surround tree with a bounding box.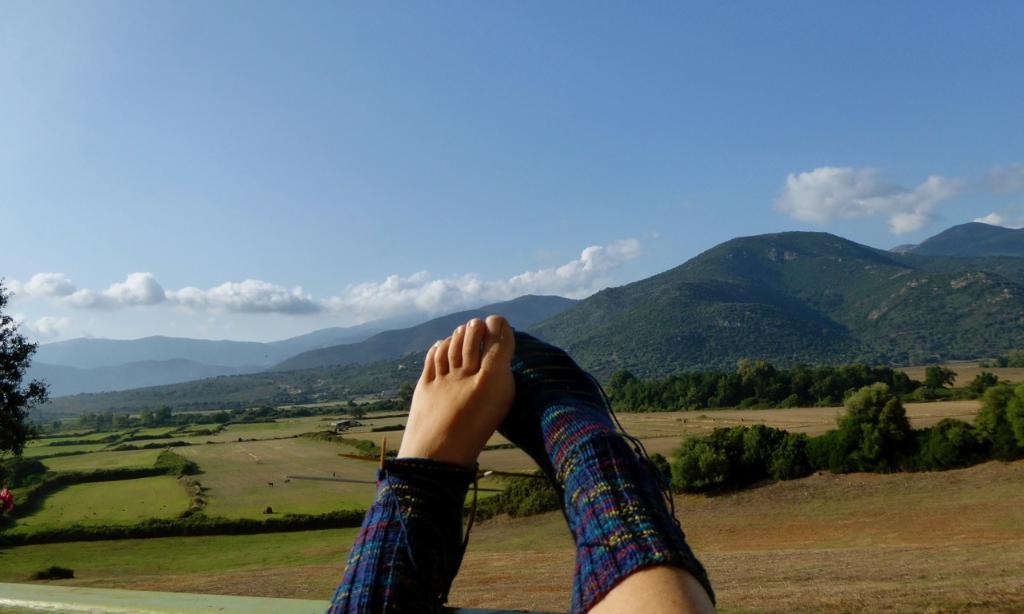
box=[918, 413, 975, 468].
